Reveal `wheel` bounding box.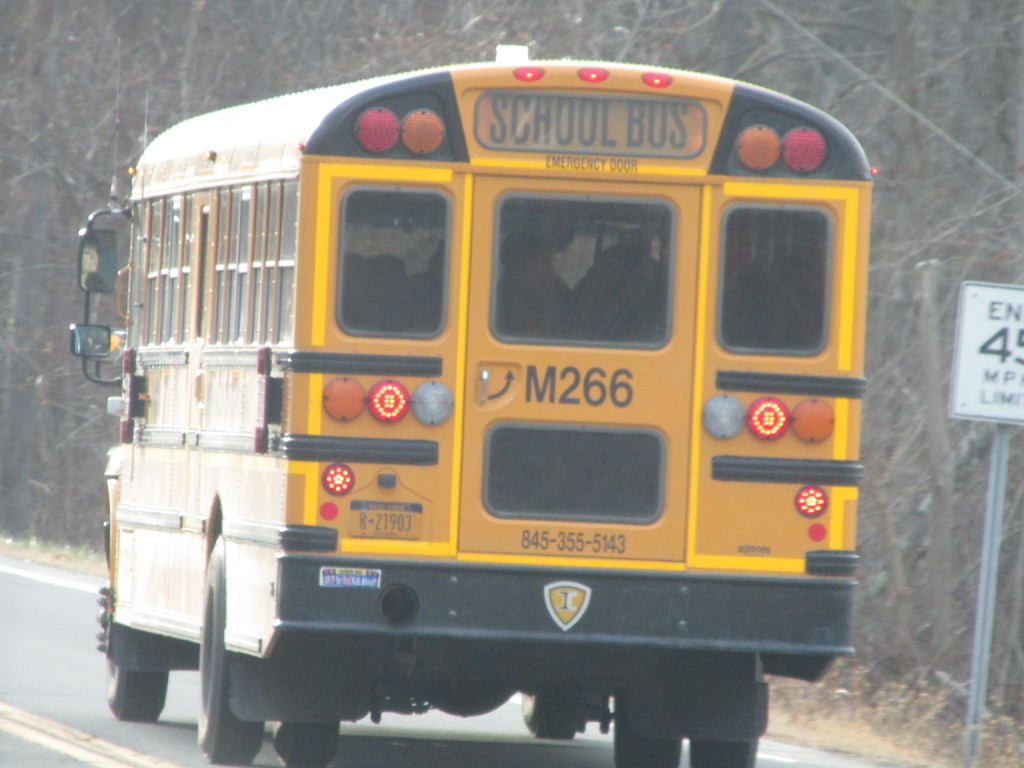
Revealed: [611, 692, 684, 767].
